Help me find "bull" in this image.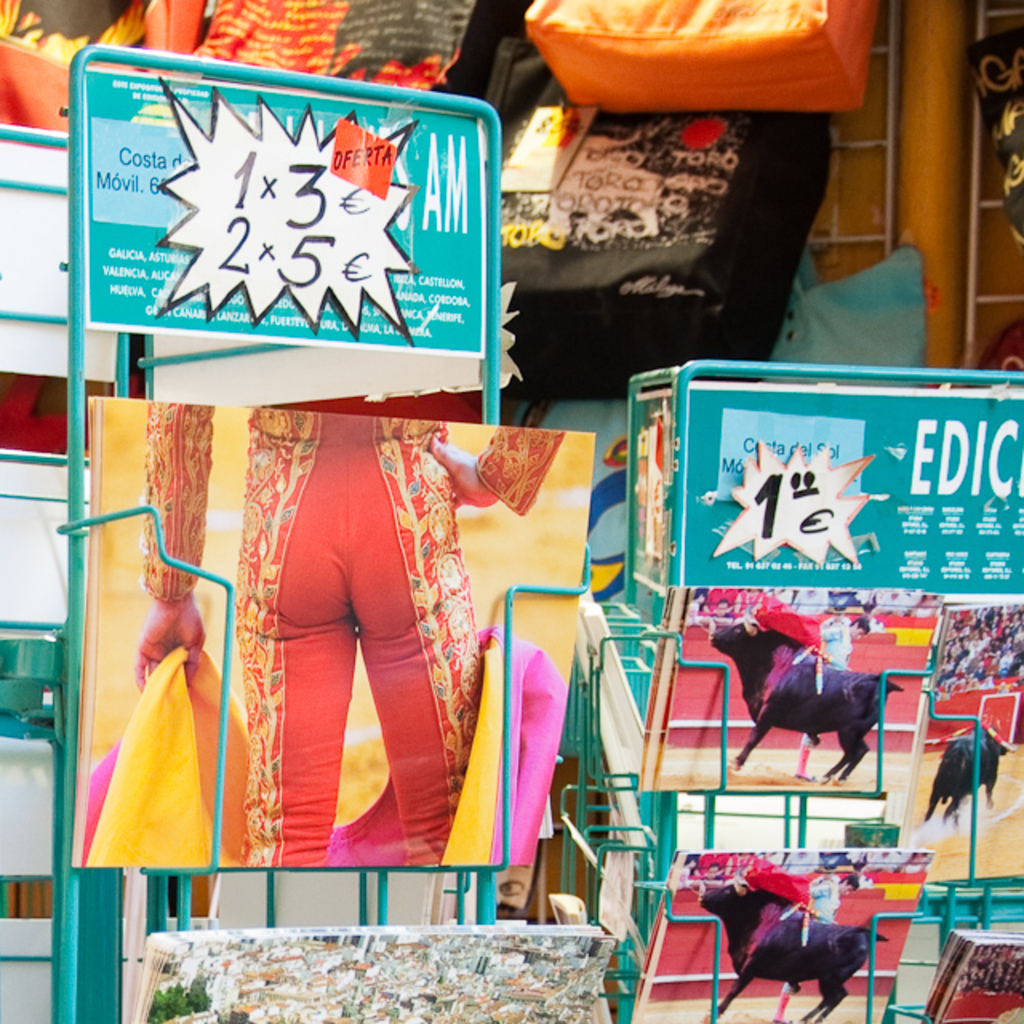
Found it: select_region(930, 710, 1018, 835).
